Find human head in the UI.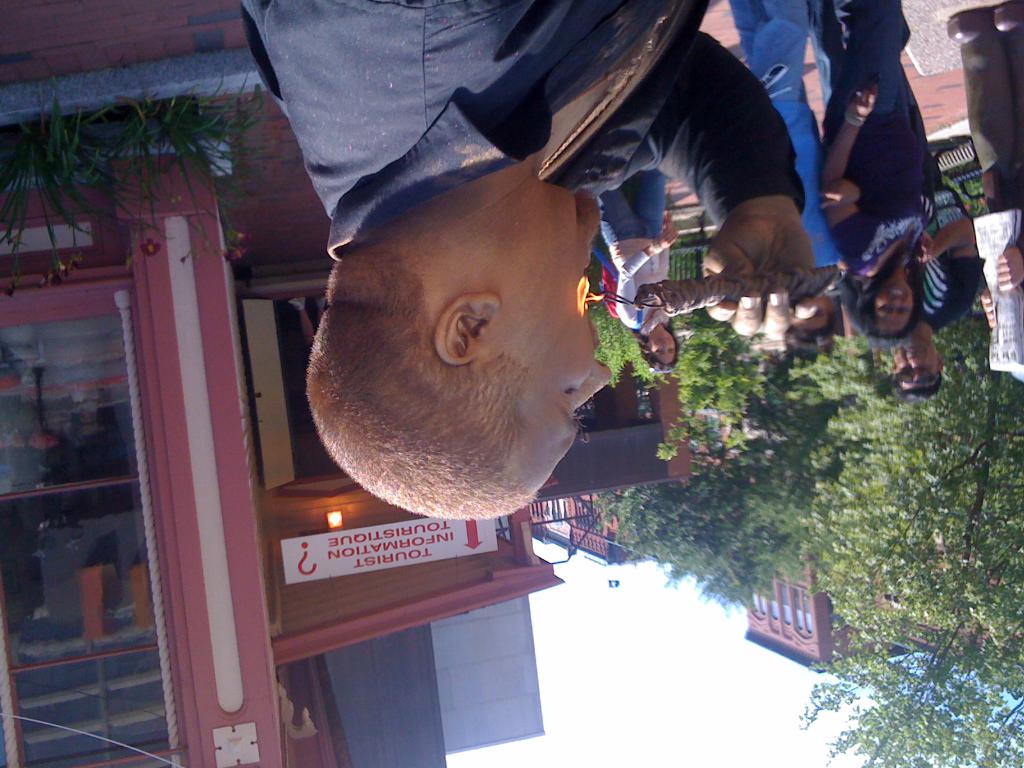
UI element at 868:278:916:342.
